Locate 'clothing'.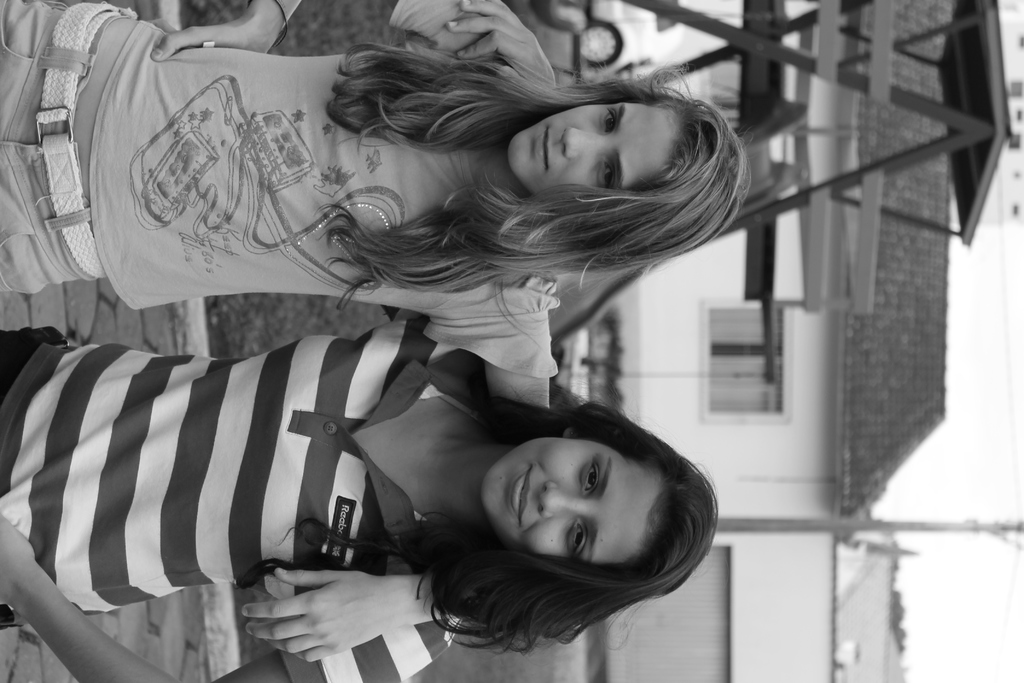
Bounding box: x1=0 y1=295 x2=552 y2=671.
